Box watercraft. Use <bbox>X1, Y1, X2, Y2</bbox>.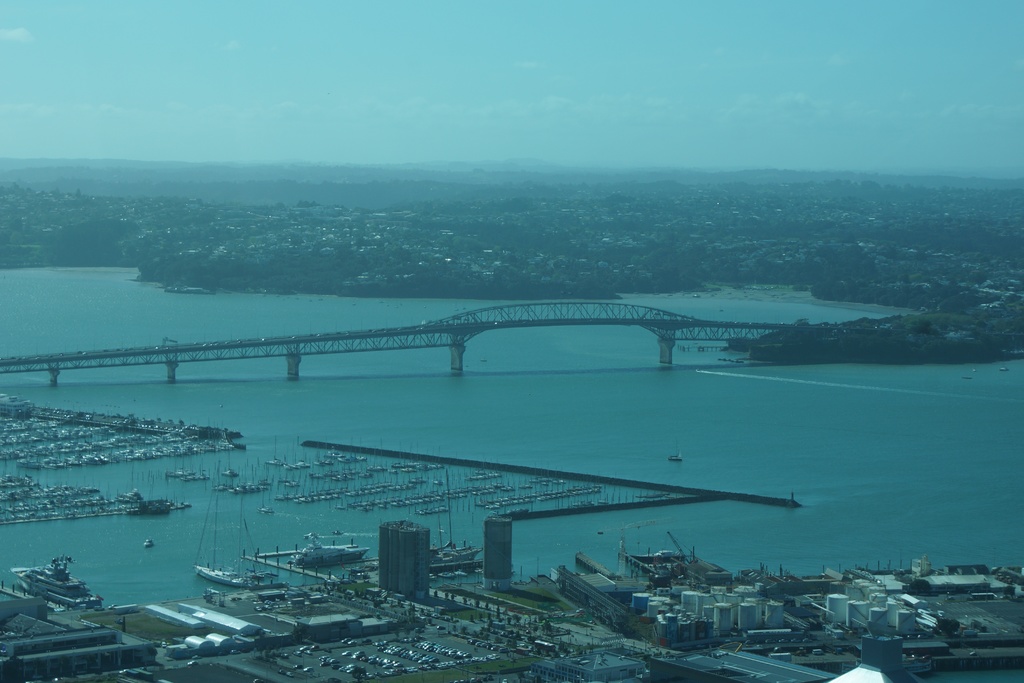
<bbox>24, 473, 40, 488</bbox>.
